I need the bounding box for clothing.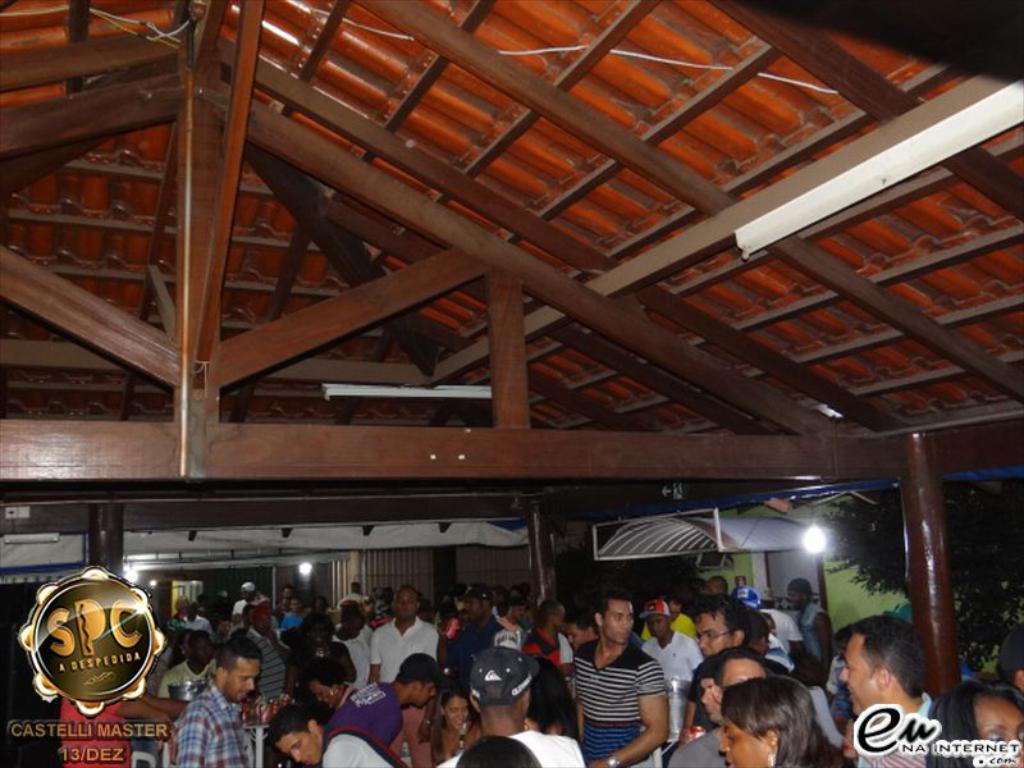
Here it is: [left=168, top=678, right=251, bottom=767].
